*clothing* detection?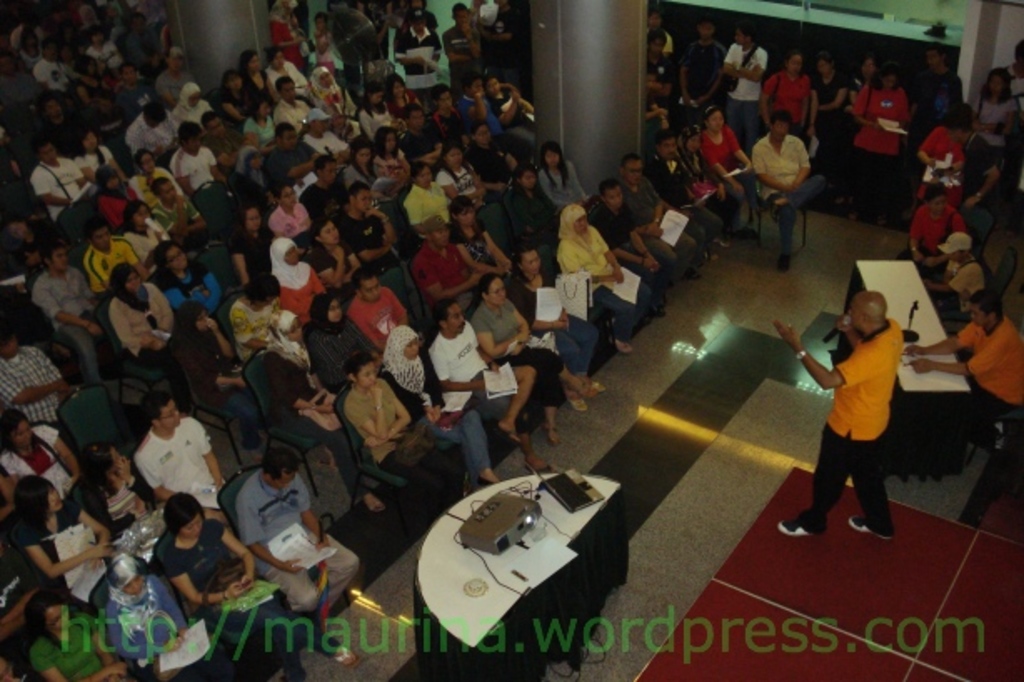
[282,342,319,394]
